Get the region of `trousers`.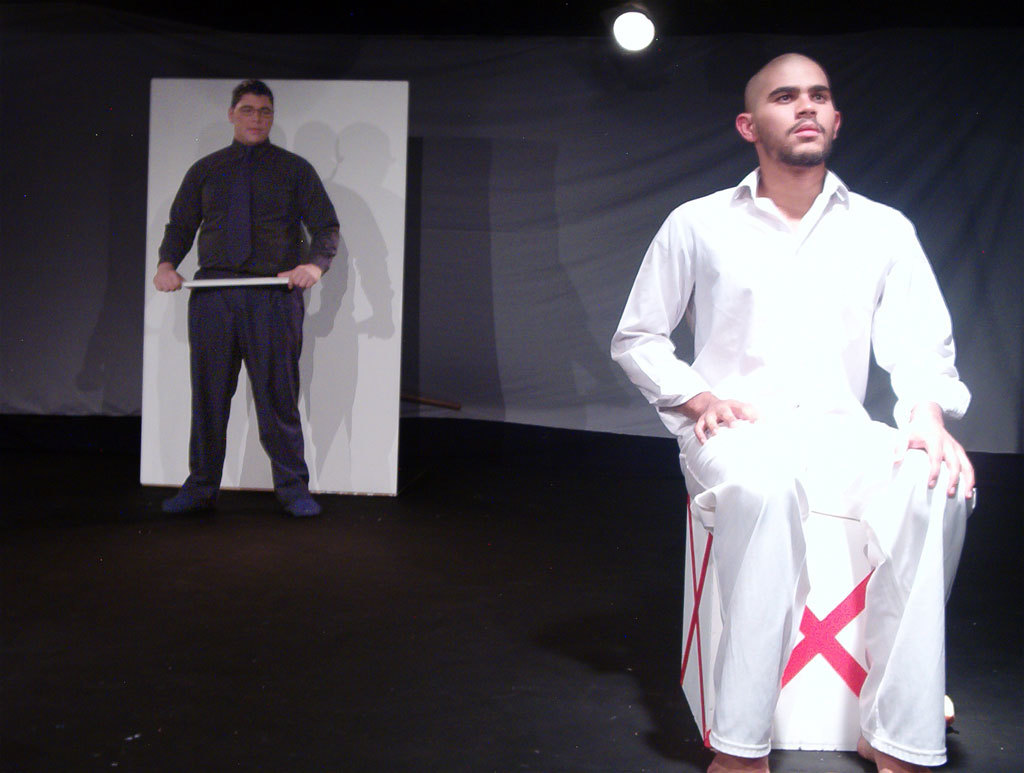
[156, 262, 313, 490].
